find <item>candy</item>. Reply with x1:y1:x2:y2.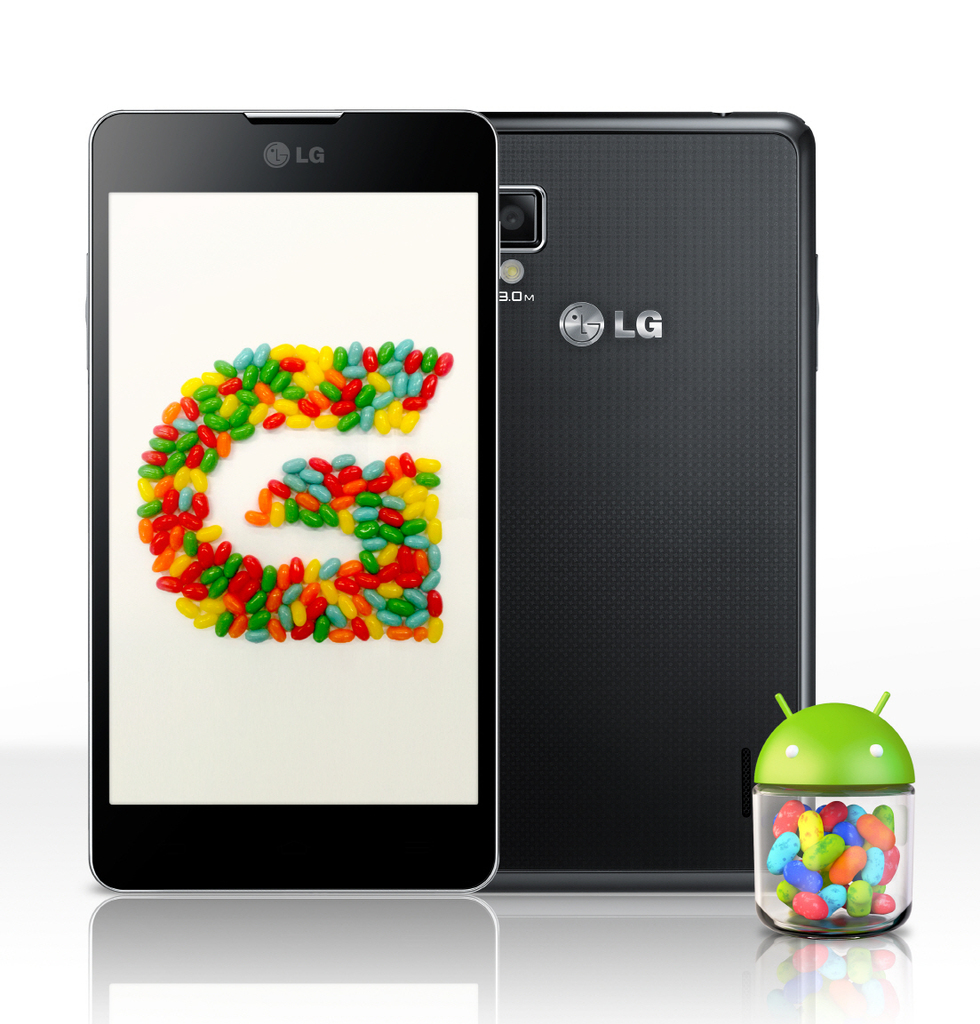
790:850:830:893.
